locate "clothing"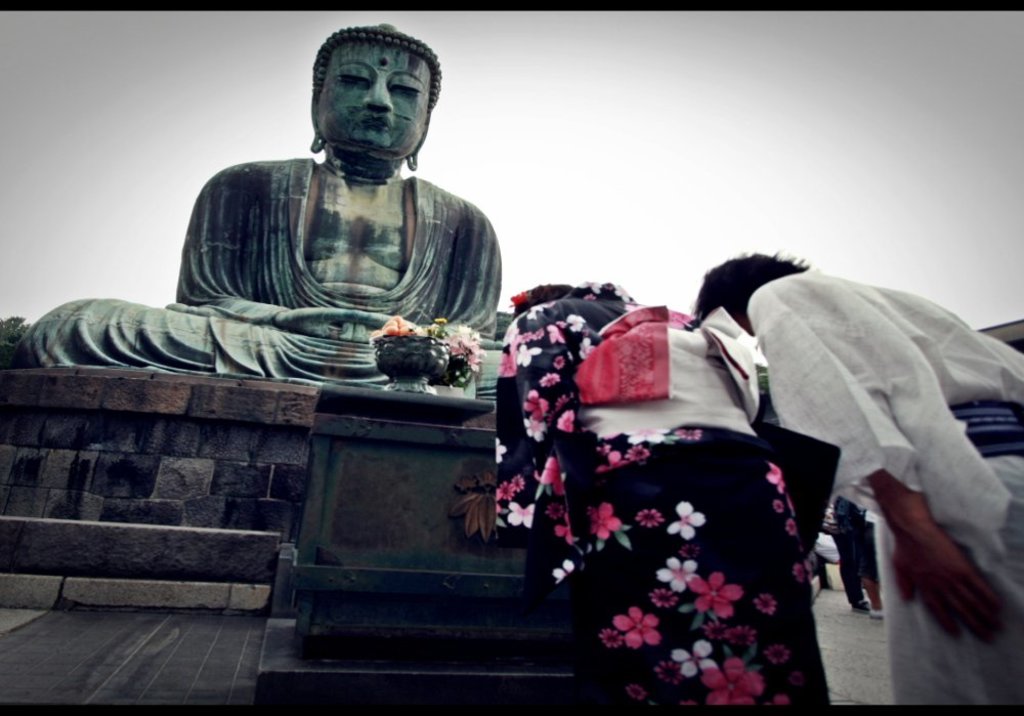
745 265 1023 711
